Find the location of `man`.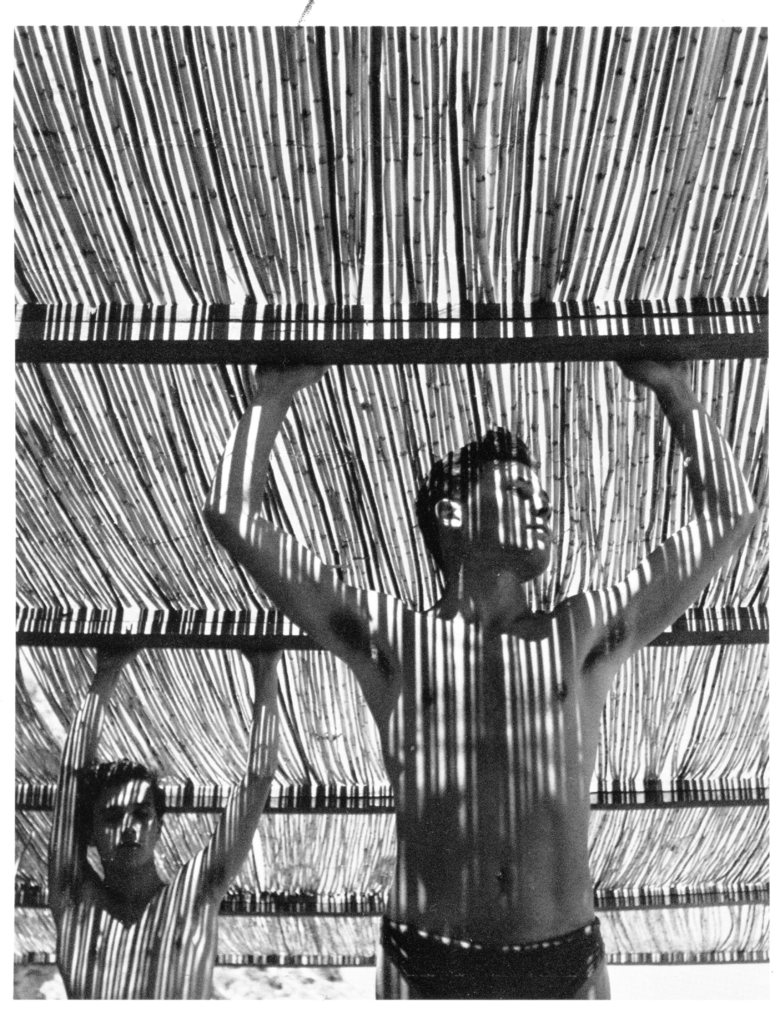
Location: bbox(45, 648, 287, 1000).
